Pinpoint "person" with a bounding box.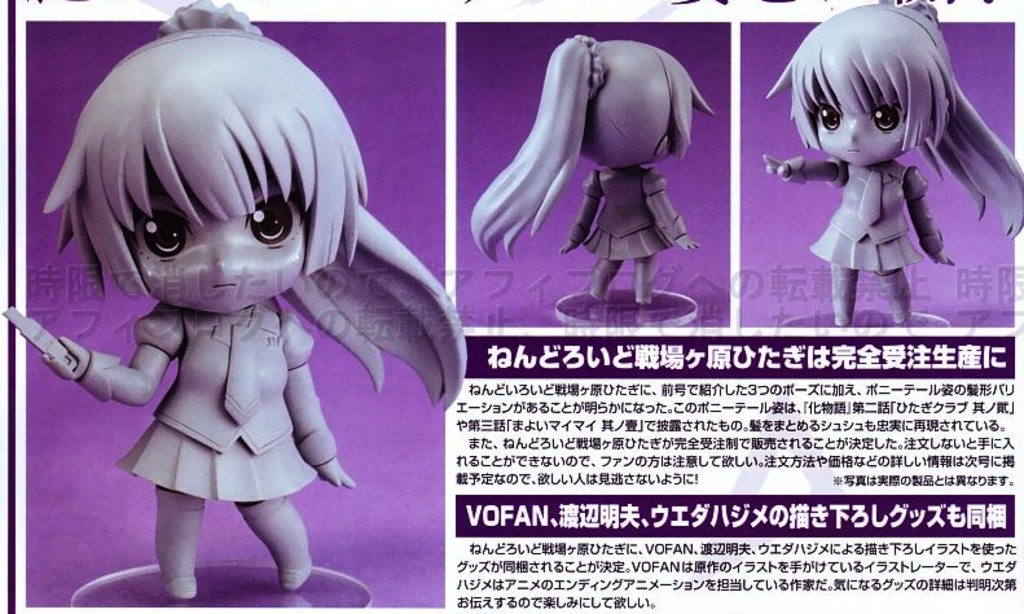
pyautogui.locateOnScreen(765, 0, 1023, 328).
